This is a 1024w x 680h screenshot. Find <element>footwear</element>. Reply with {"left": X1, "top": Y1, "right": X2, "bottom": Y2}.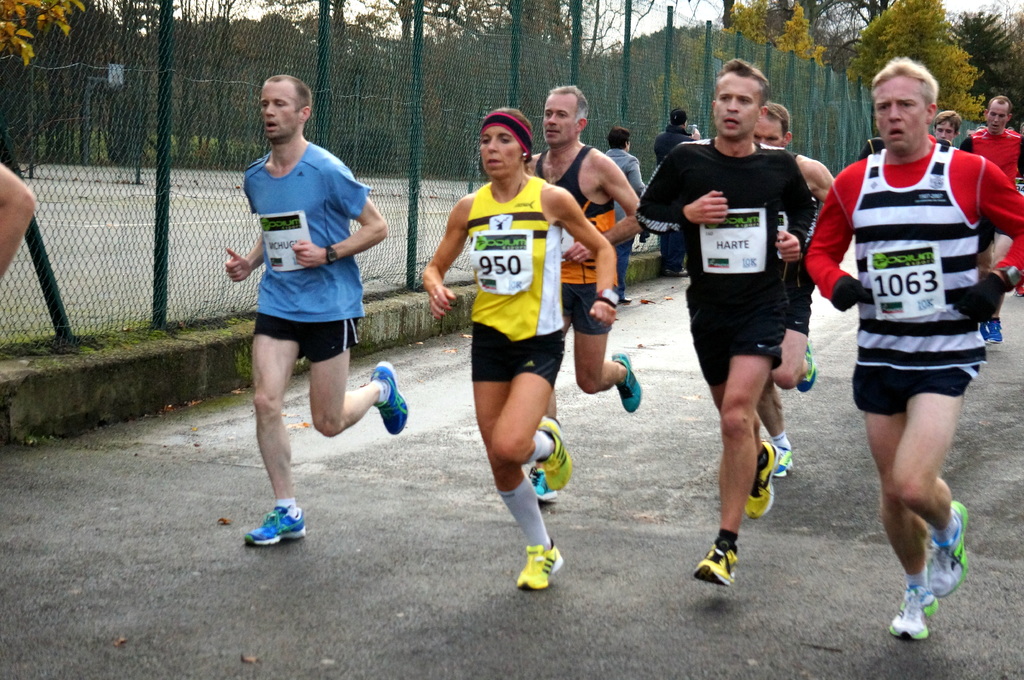
{"left": 692, "top": 535, "right": 740, "bottom": 583}.
